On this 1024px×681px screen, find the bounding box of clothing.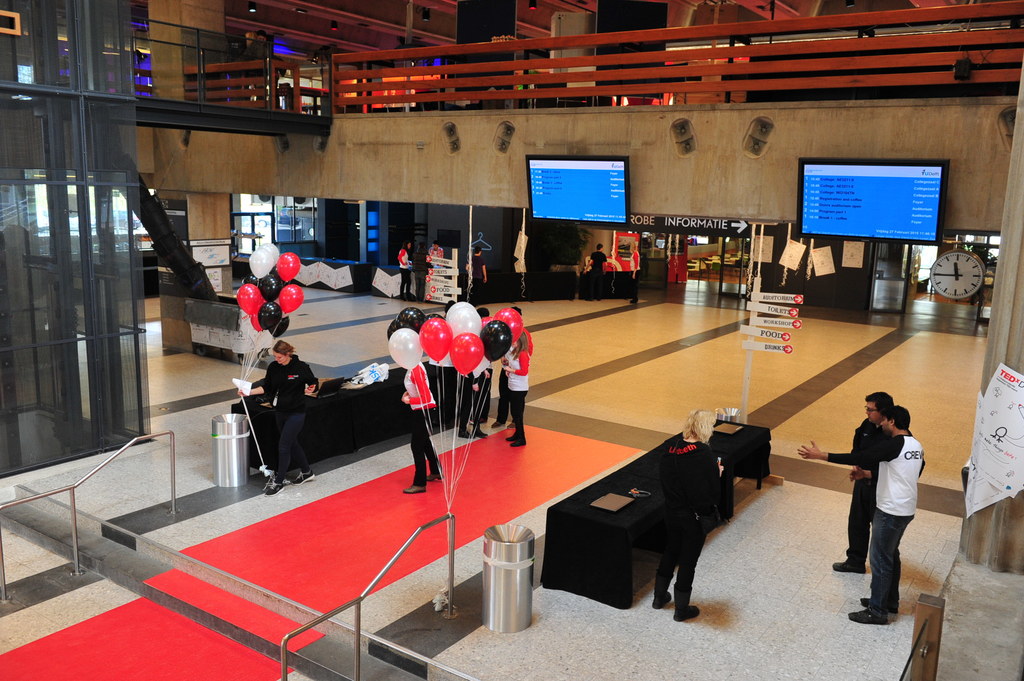
Bounding box: 460:353:491:433.
